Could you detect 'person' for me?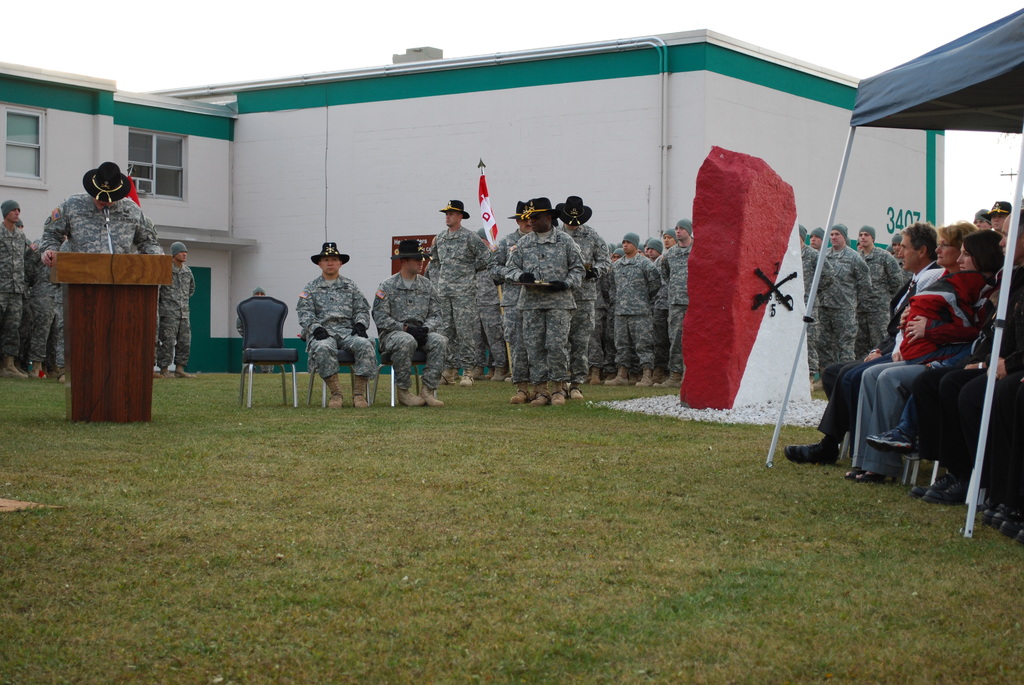
Detection result: (left=803, top=231, right=829, bottom=375).
